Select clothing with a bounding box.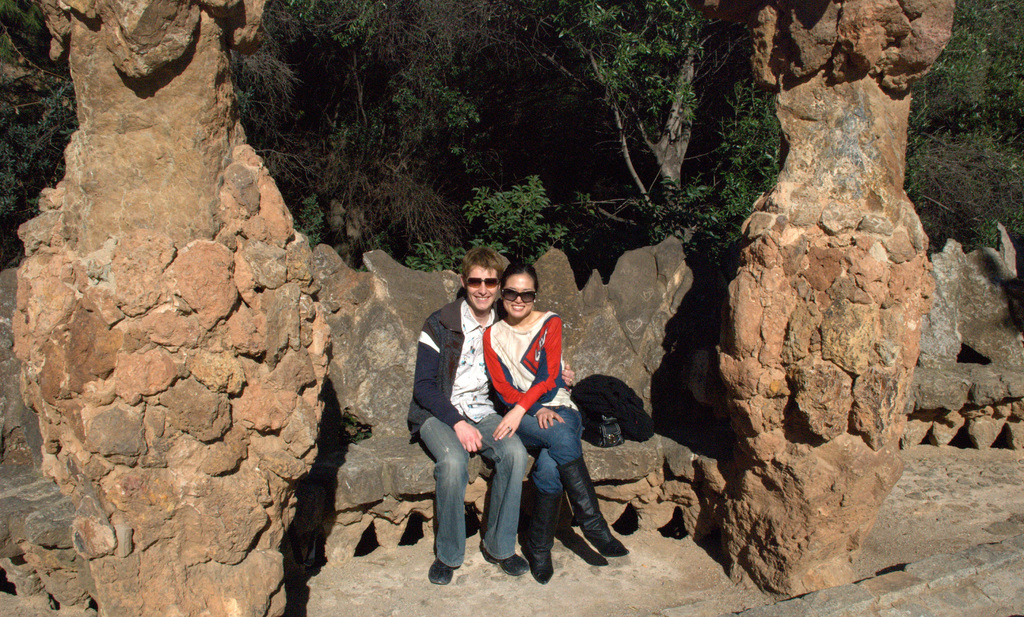
500,405,584,492.
